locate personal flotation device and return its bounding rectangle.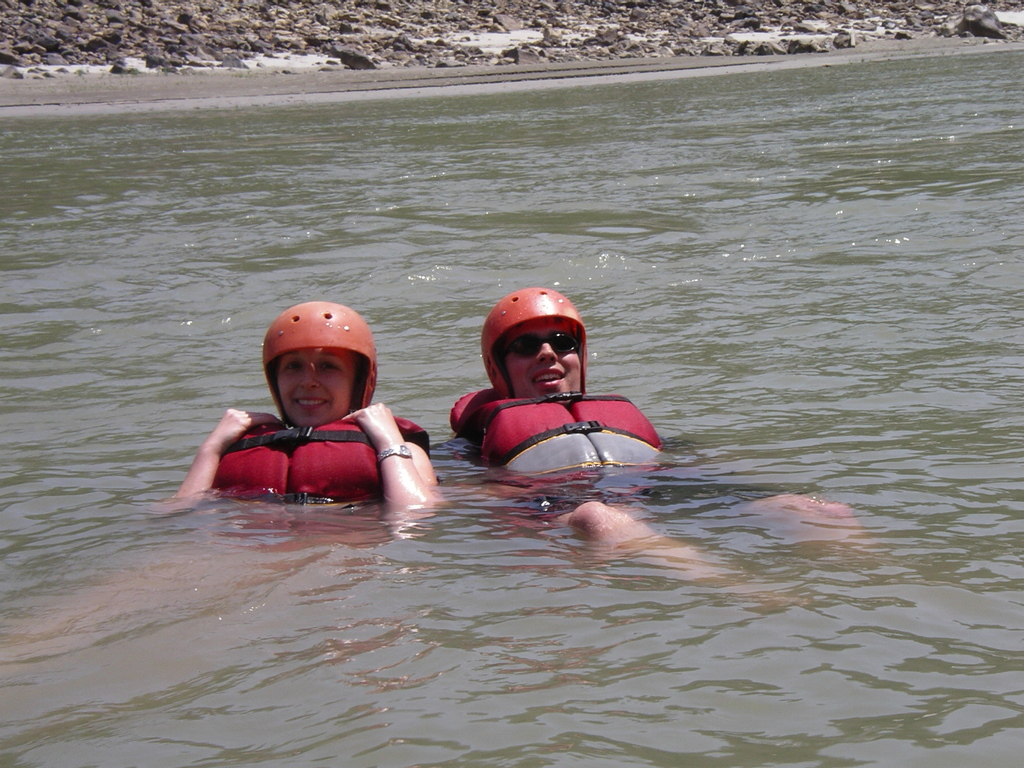
x1=211, y1=417, x2=431, y2=540.
